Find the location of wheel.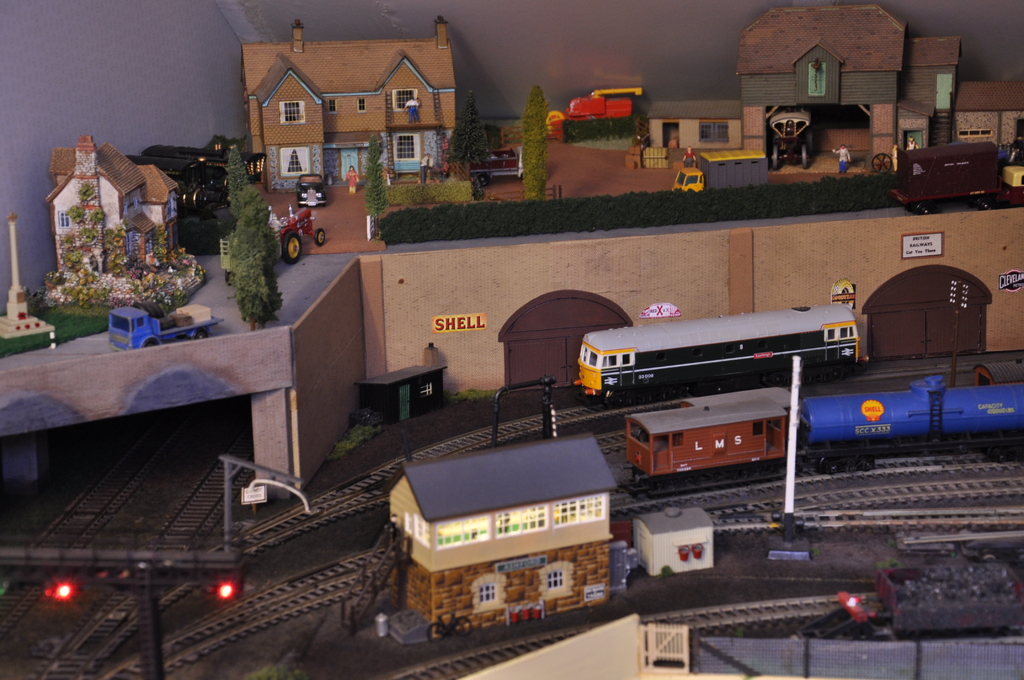
Location: detection(643, 389, 653, 404).
